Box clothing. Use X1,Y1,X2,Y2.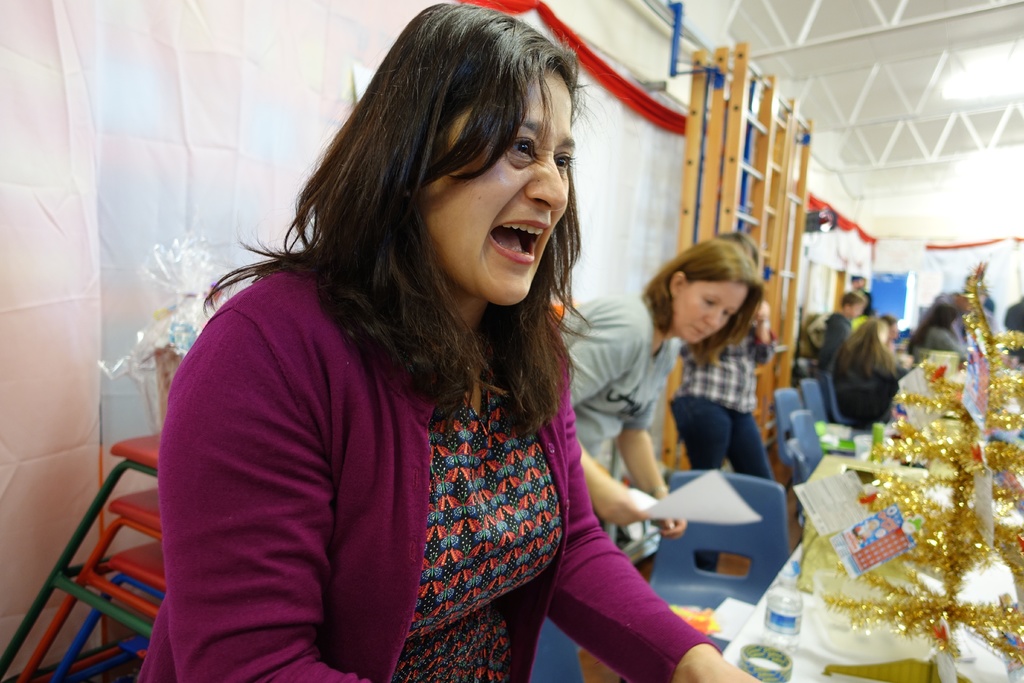
139,263,721,682.
